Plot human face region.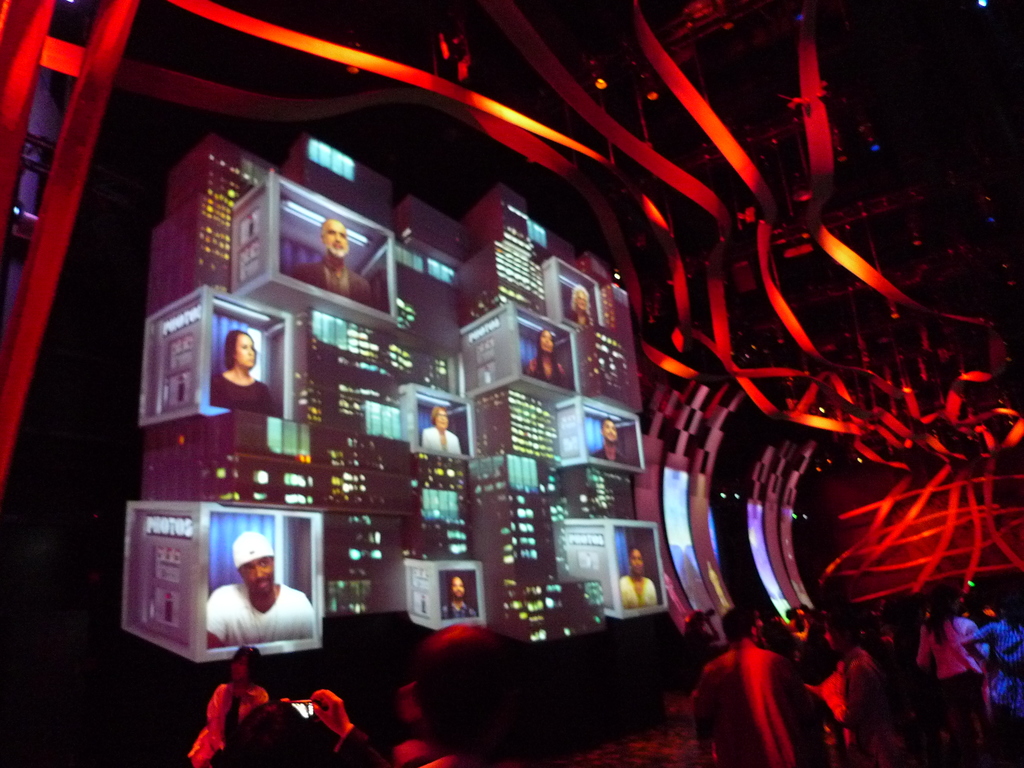
Plotted at x1=543, y1=333, x2=555, y2=352.
